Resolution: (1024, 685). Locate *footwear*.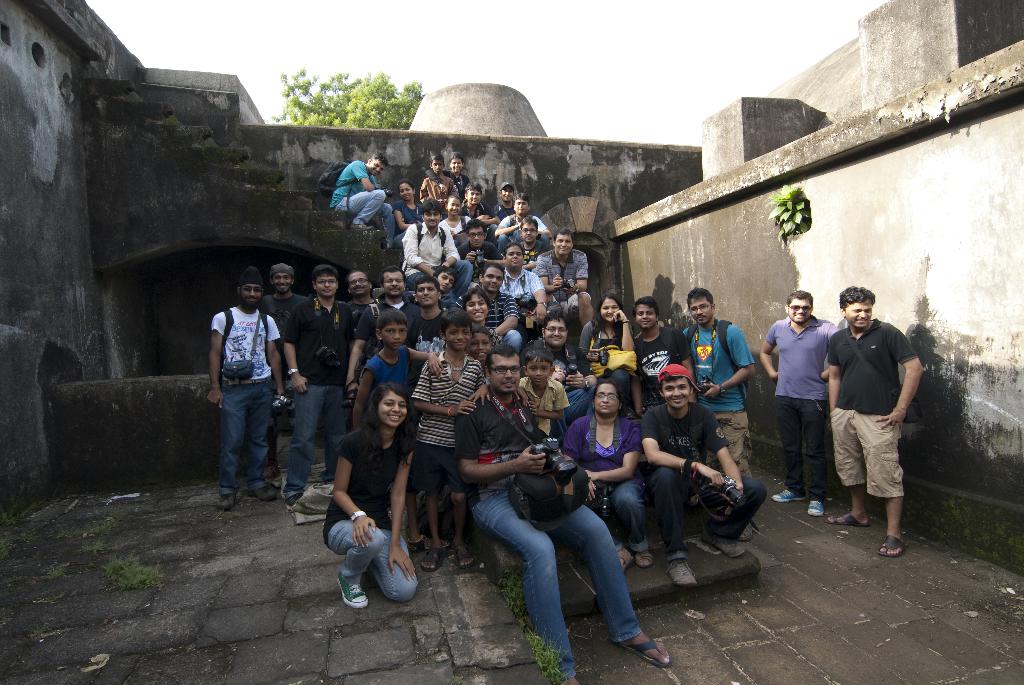
rect(666, 558, 698, 587).
